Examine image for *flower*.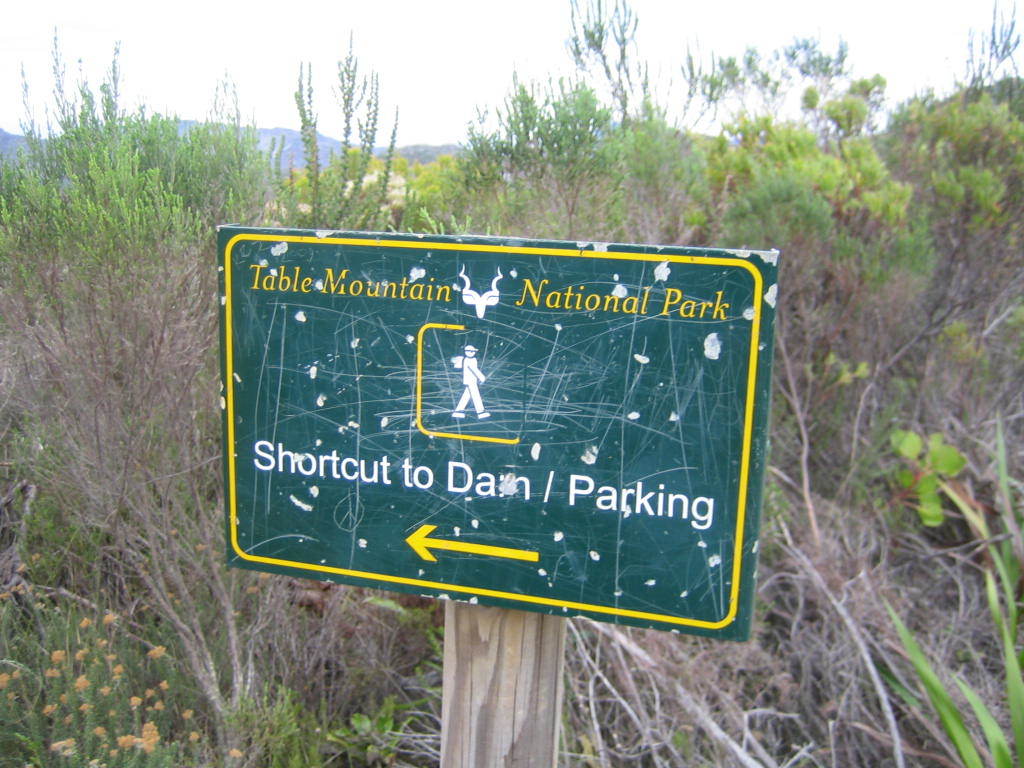
Examination result: left=8, top=690, right=19, bottom=699.
